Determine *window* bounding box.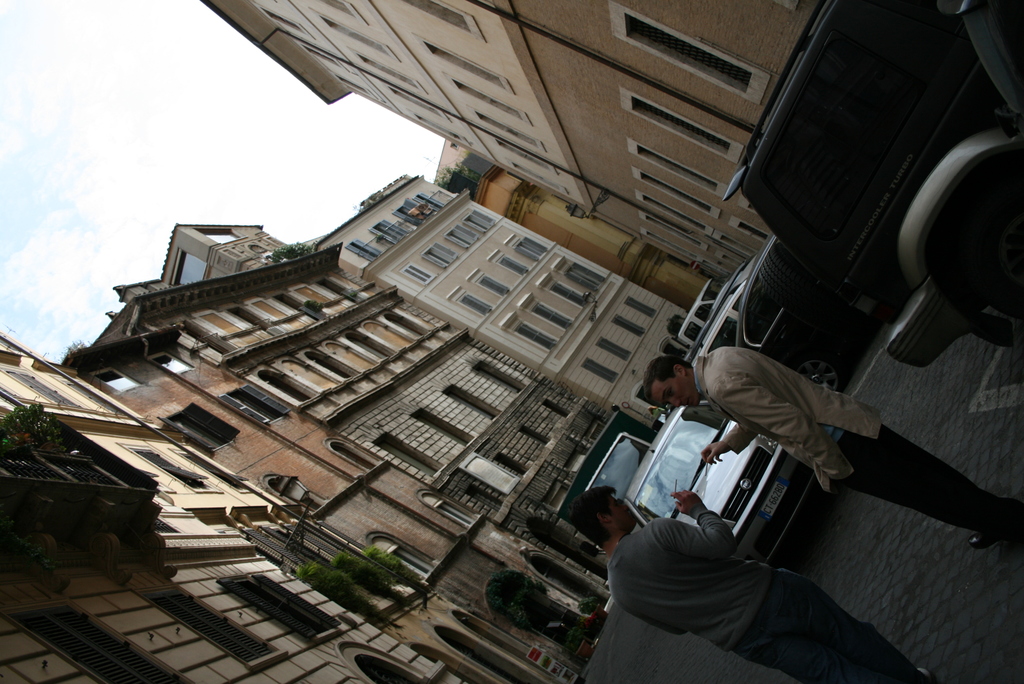
Determined: [412,113,470,149].
